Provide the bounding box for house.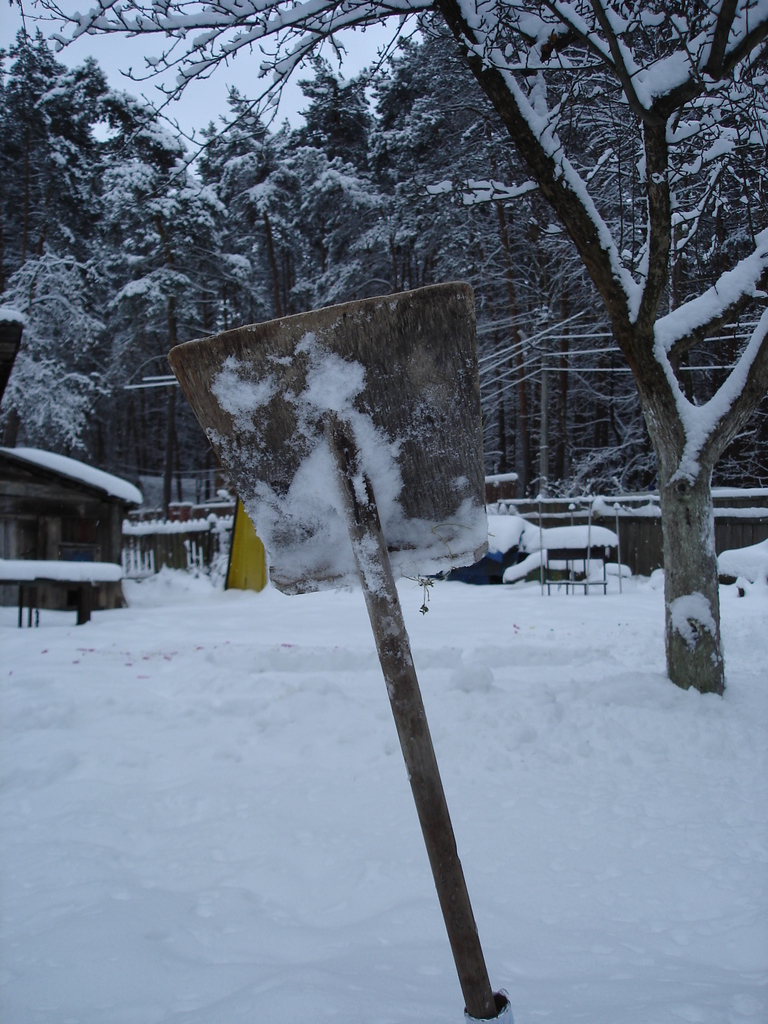
pyautogui.locateOnScreen(0, 454, 141, 619).
